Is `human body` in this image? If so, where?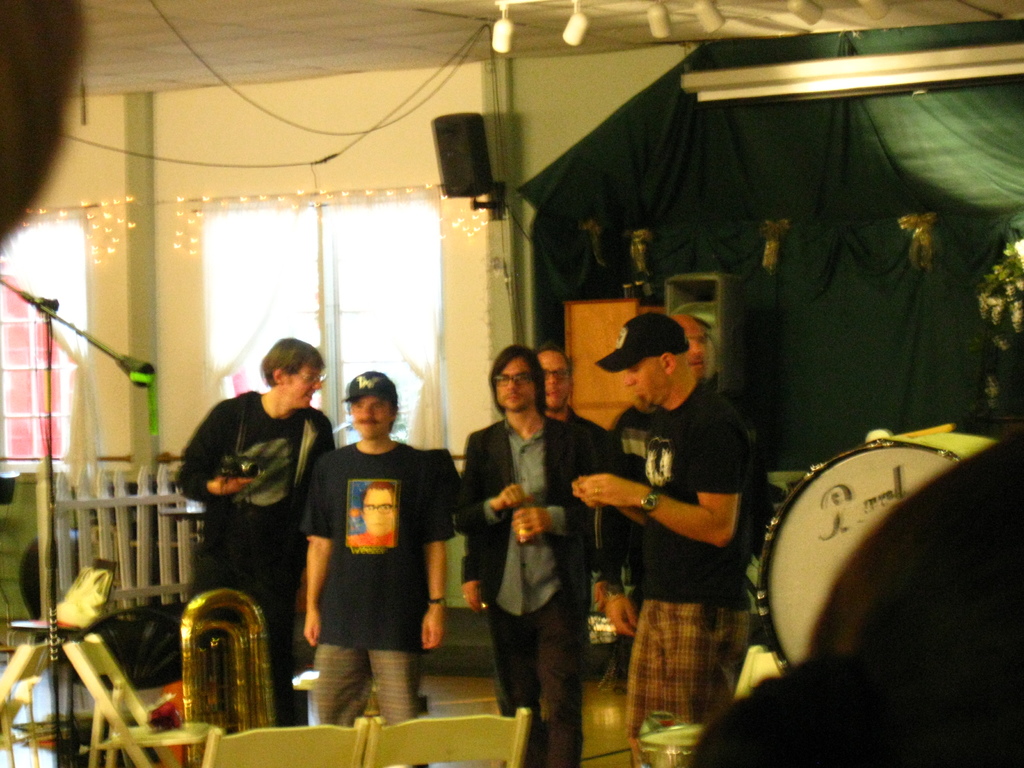
Yes, at BBox(175, 390, 334, 728).
